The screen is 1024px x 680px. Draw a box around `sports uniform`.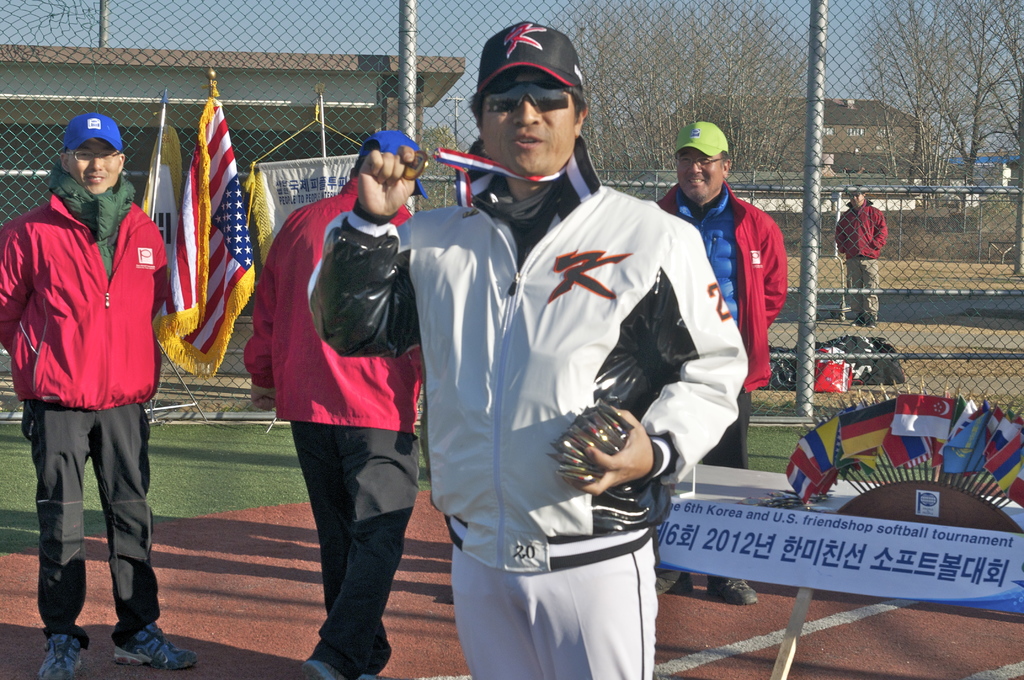
x1=841, y1=210, x2=883, y2=331.
